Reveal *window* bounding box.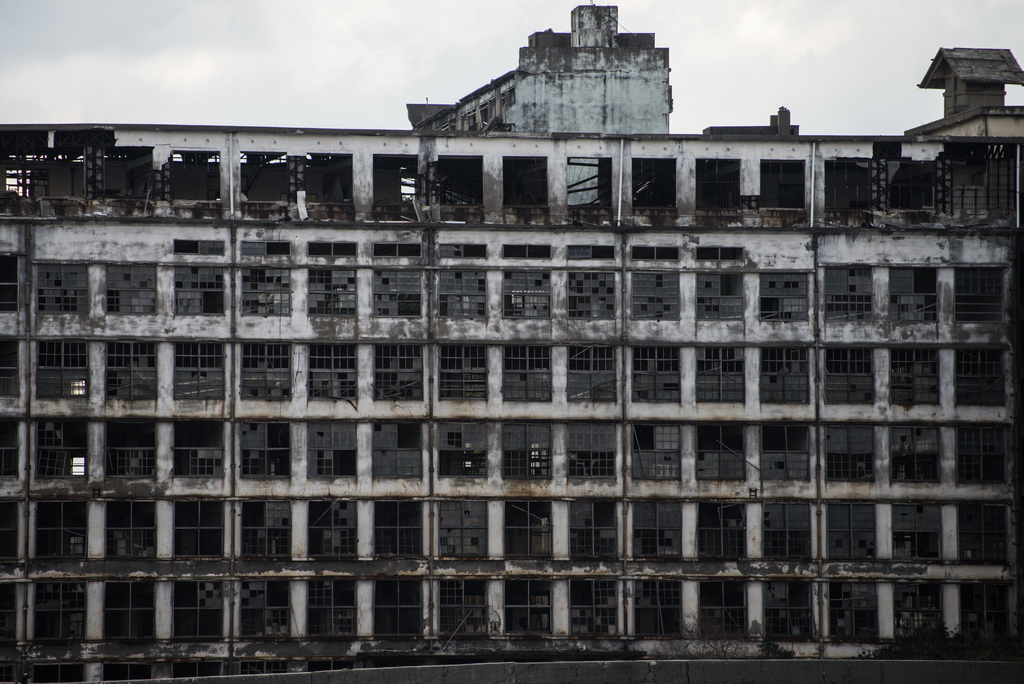
Revealed: box=[105, 266, 160, 315].
